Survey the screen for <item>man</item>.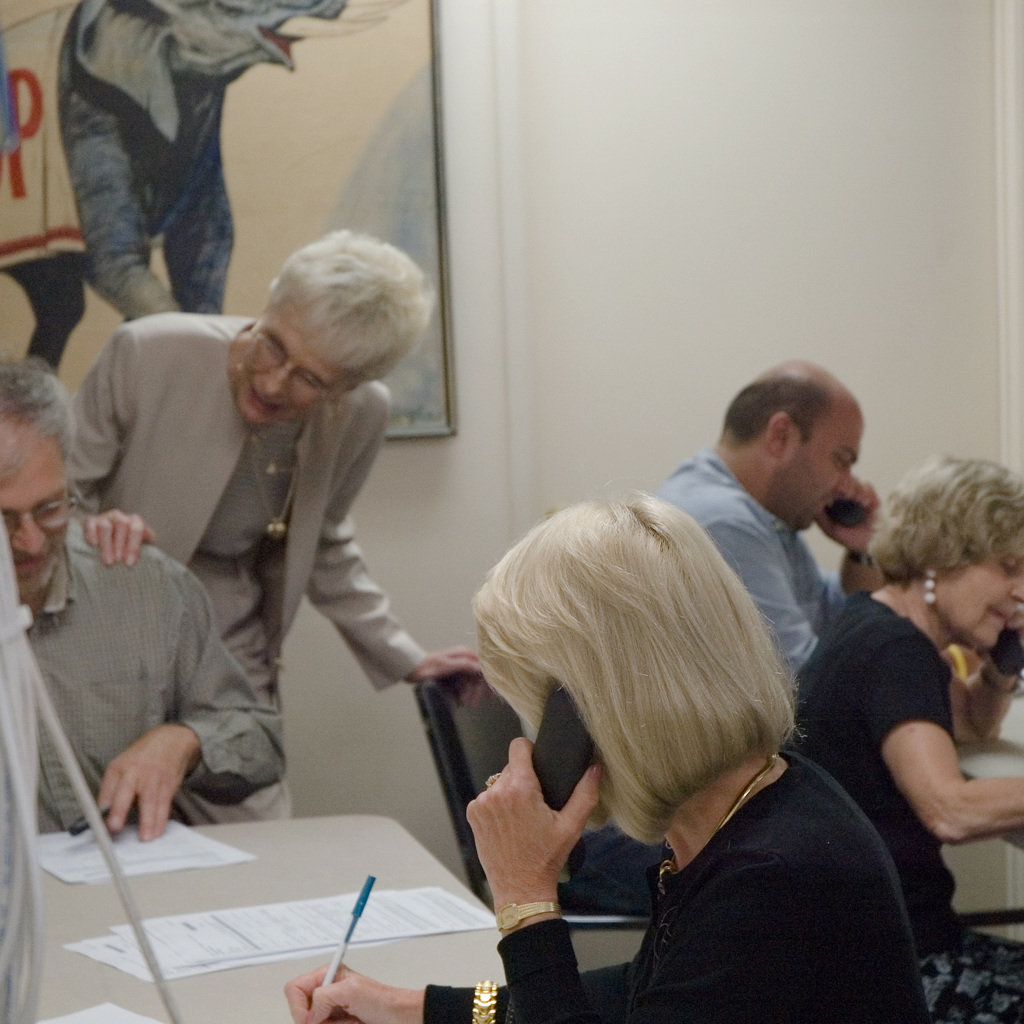
Survey found: select_region(653, 359, 929, 743).
